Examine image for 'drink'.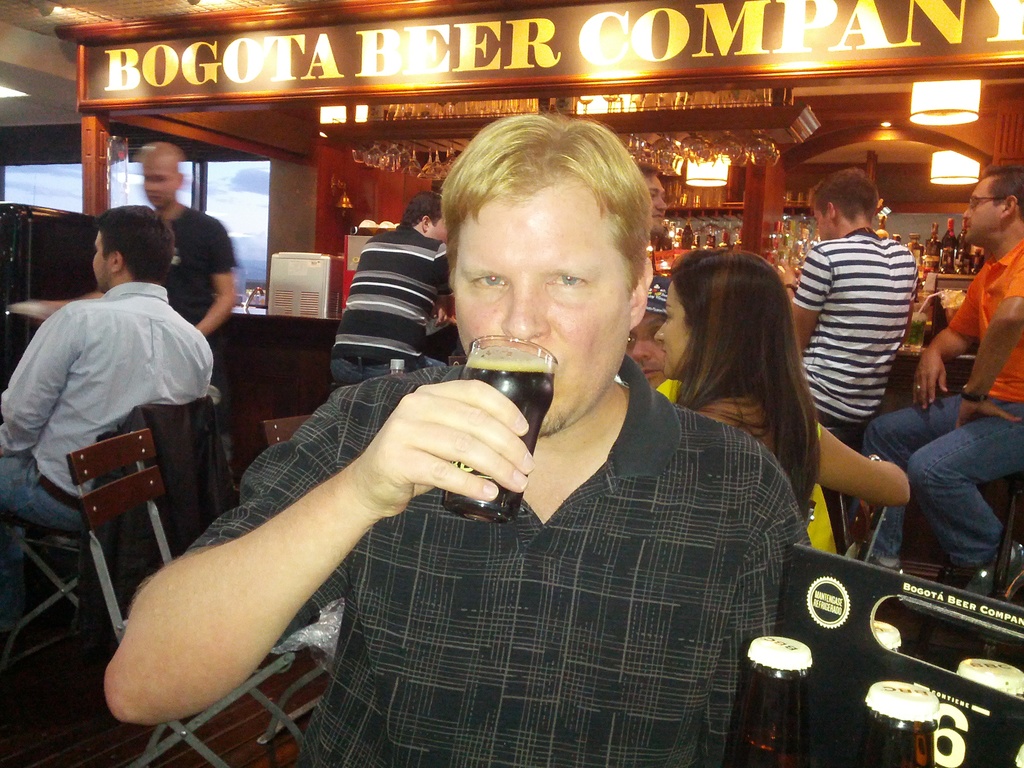
Examination result: rect(861, 679, 937, 767).
